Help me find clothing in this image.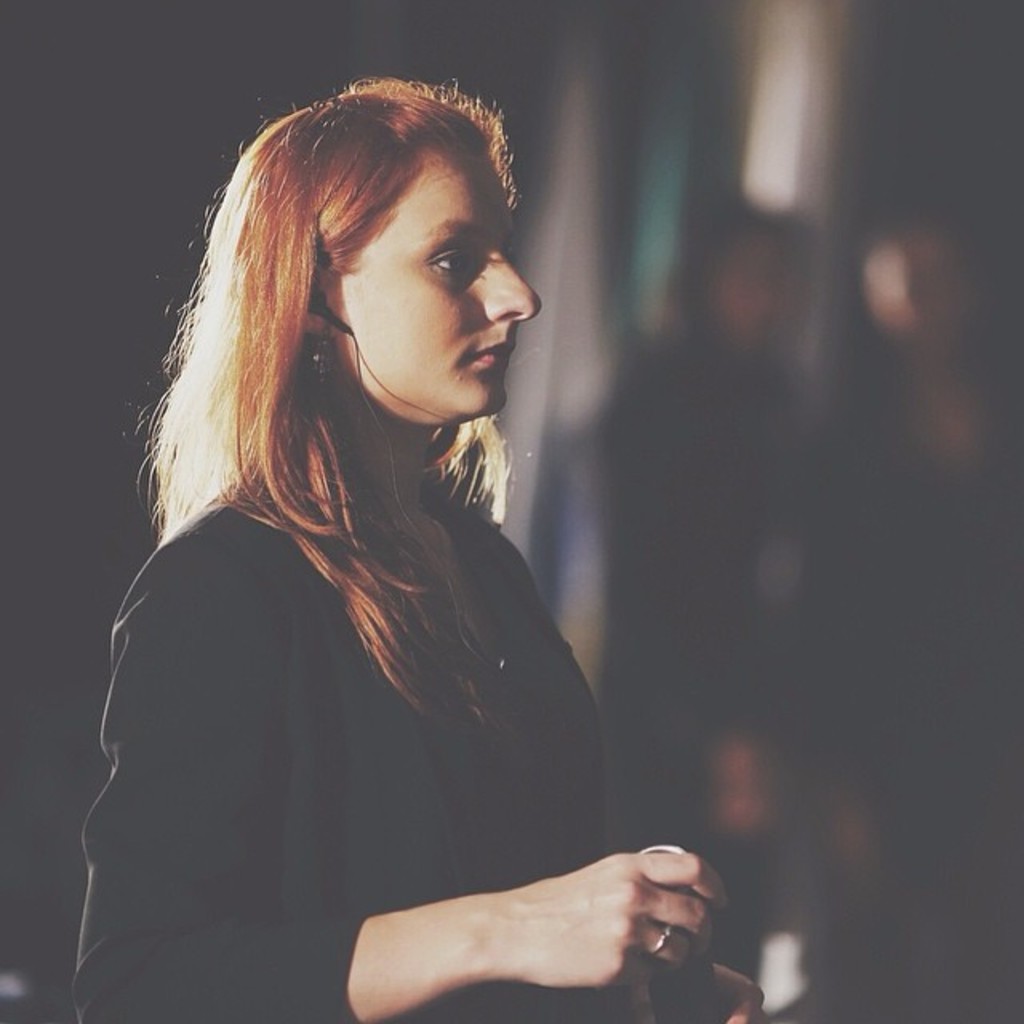
Found it: {"x1": 74, "y1": 309, "x2": 650, "y2": 990}.
